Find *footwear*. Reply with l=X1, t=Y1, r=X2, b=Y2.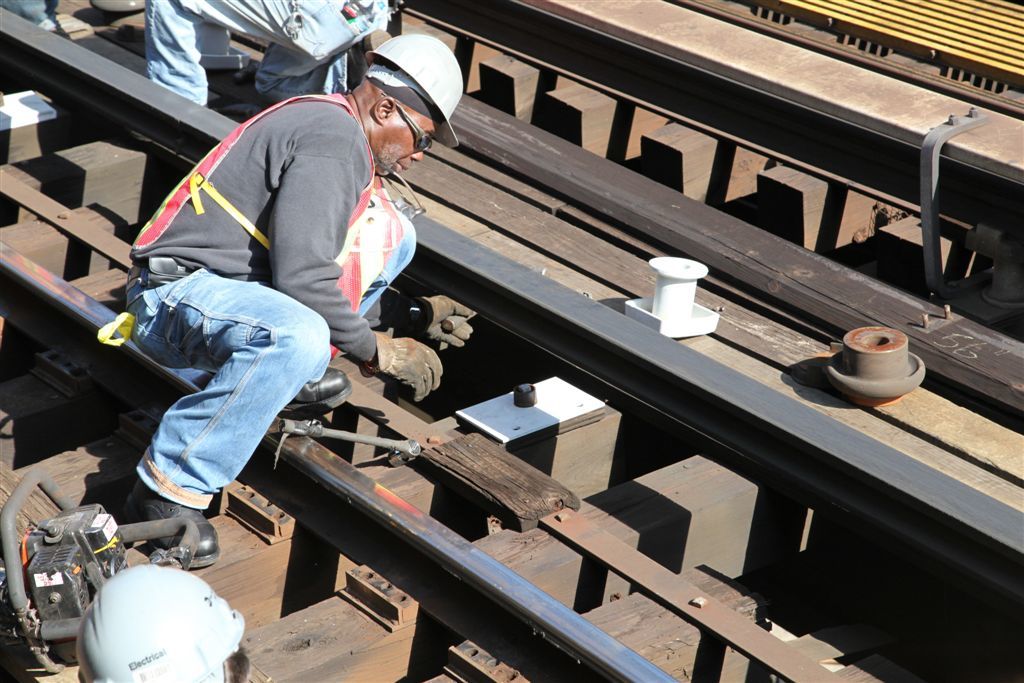
l=275, t=366, r=355, b=414.
